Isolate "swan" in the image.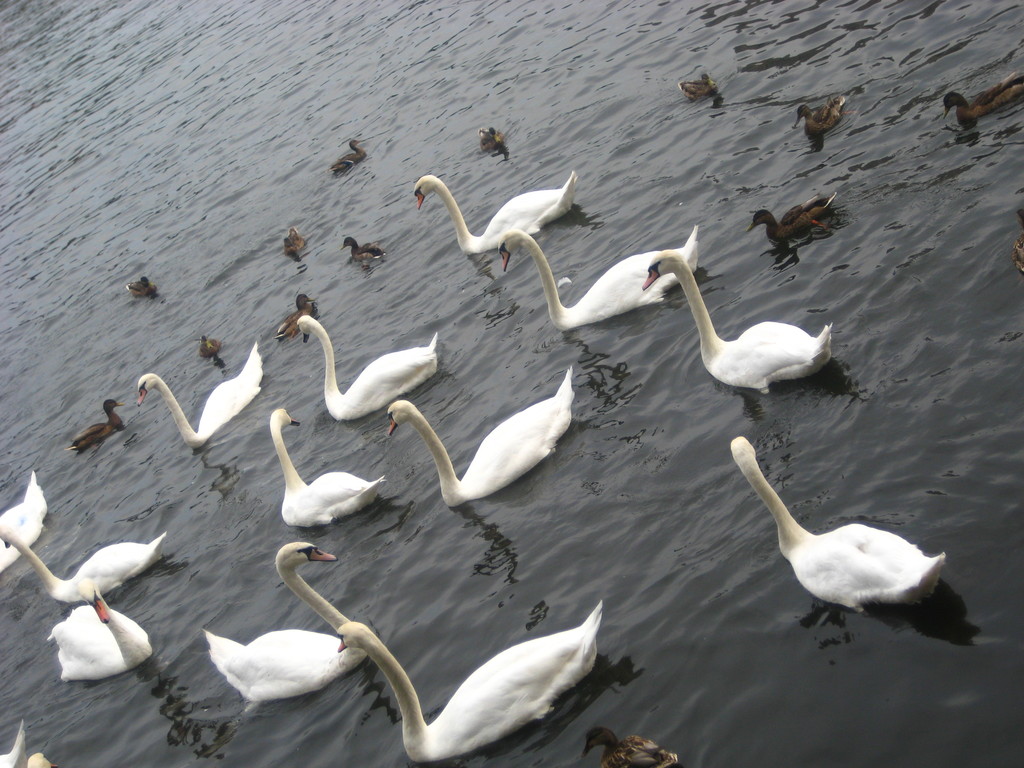
Isolated region: bbox(138, 336, 264, 449).
